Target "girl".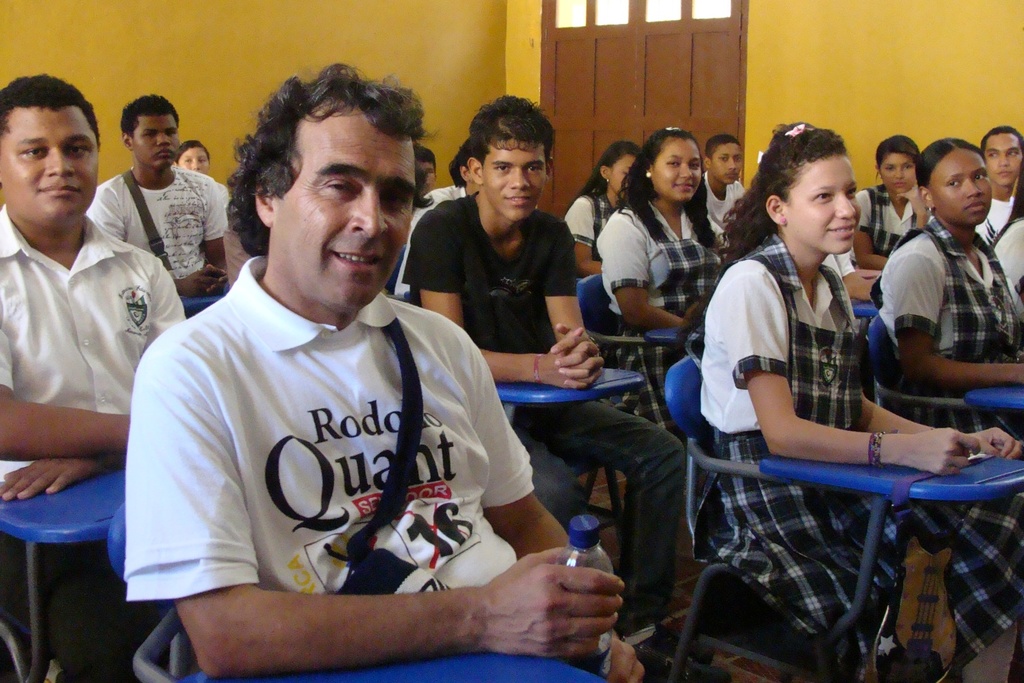
Target region: x1=560 y1=140 x2=648 y2=278.
